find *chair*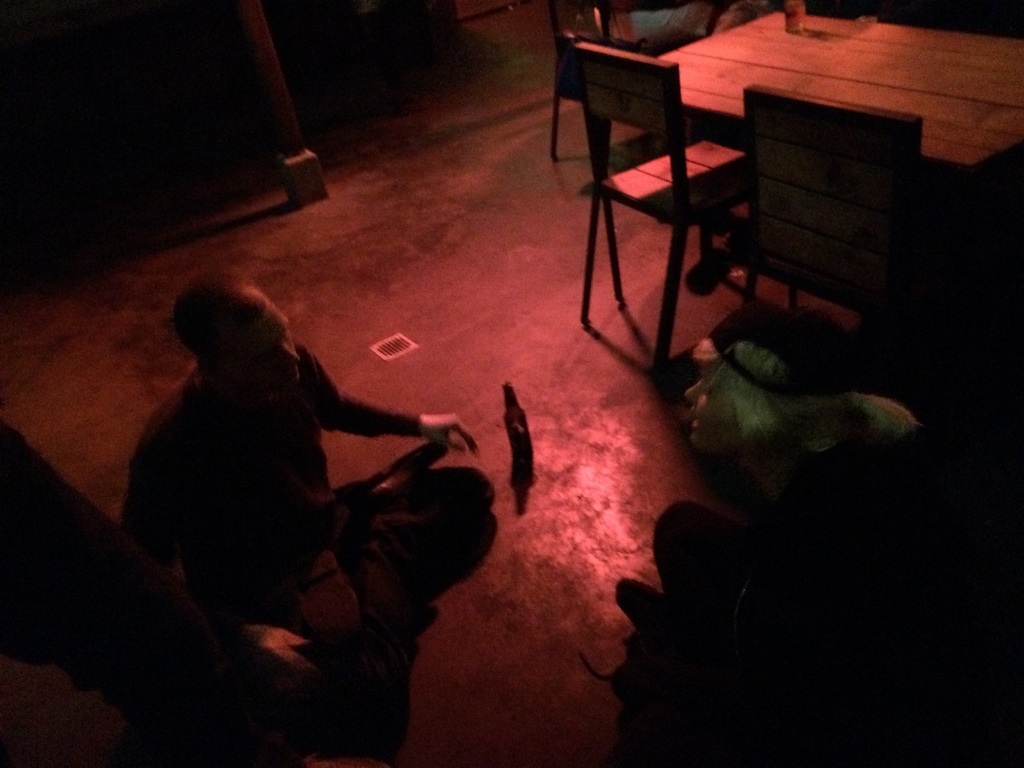
bbox=(562, 17, 794, 376)
